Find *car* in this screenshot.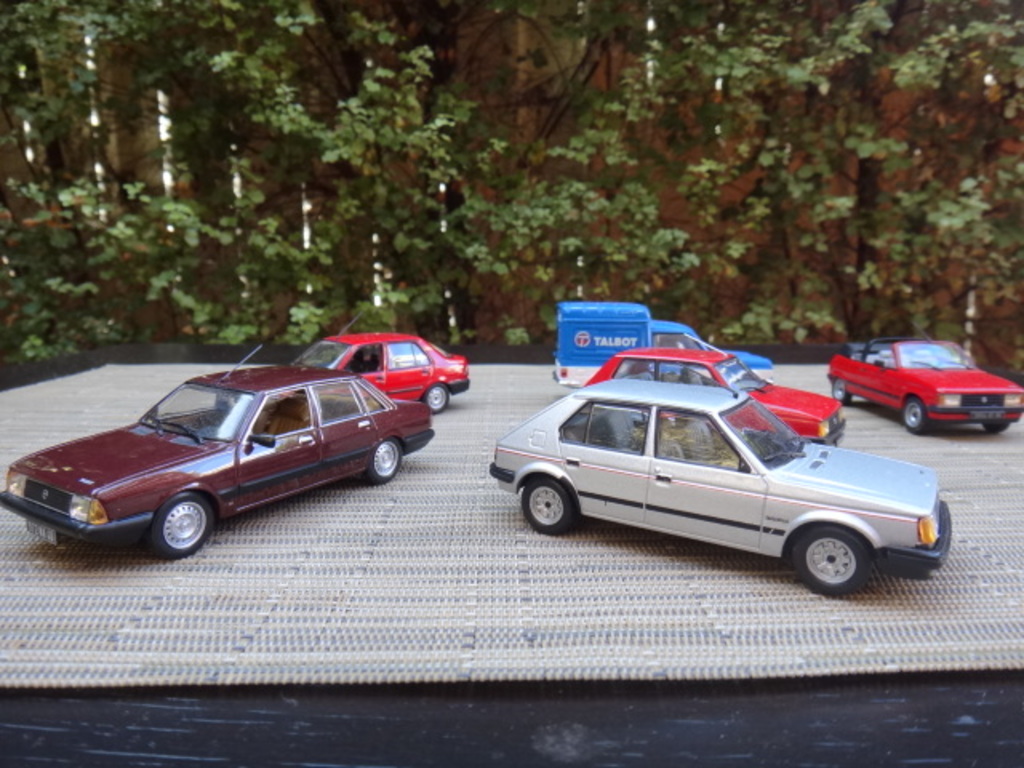
The bounding box for *car* is (x1=568, y1=341, x2=843, y2=445).
